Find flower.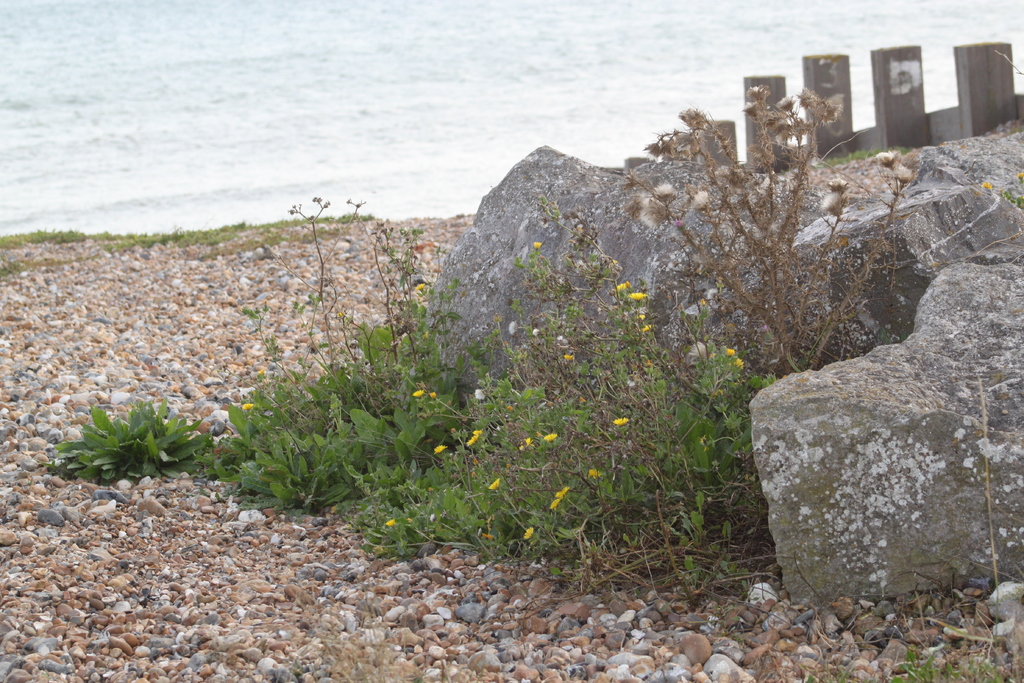
BBox(637, 203, 665, 232).
